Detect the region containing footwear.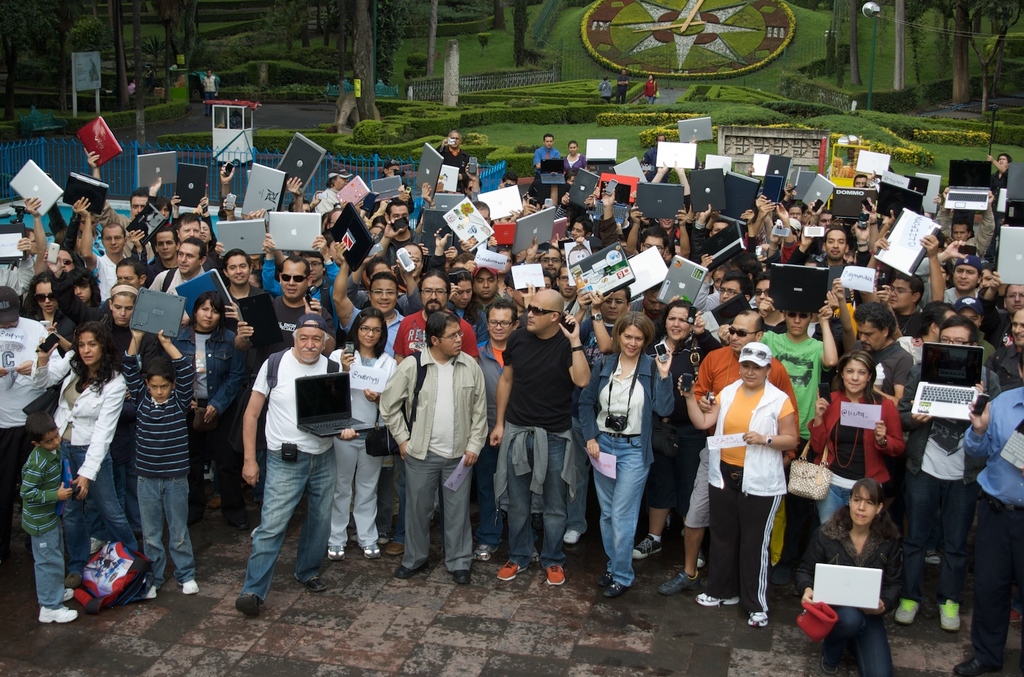
[left=940, top=602, right=961, bottom=628].
